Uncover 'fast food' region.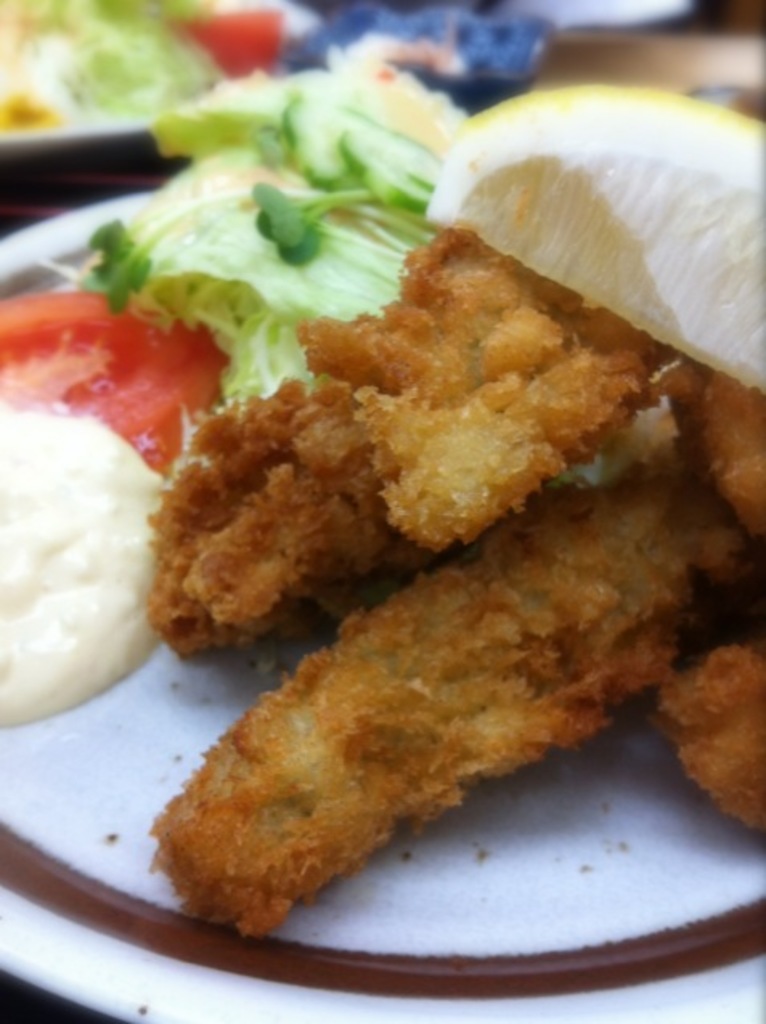
Uncovered: 0 406 159 722.
